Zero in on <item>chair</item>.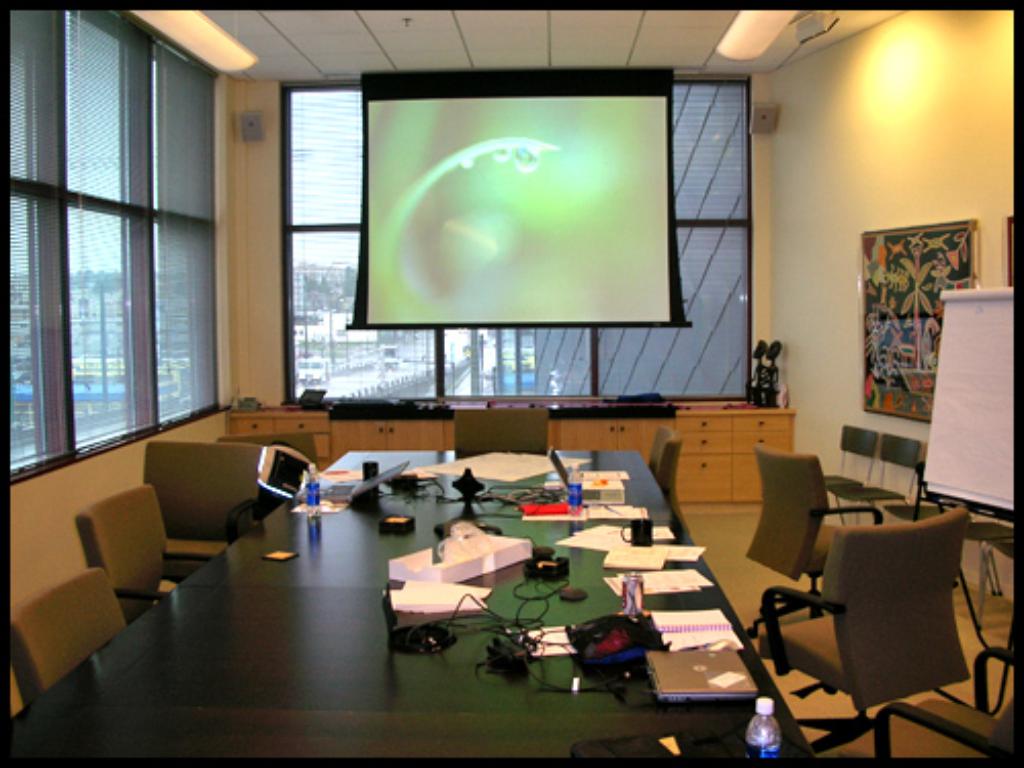
Zeroed in: (left=457, top=401, right=549, bottom=459).
